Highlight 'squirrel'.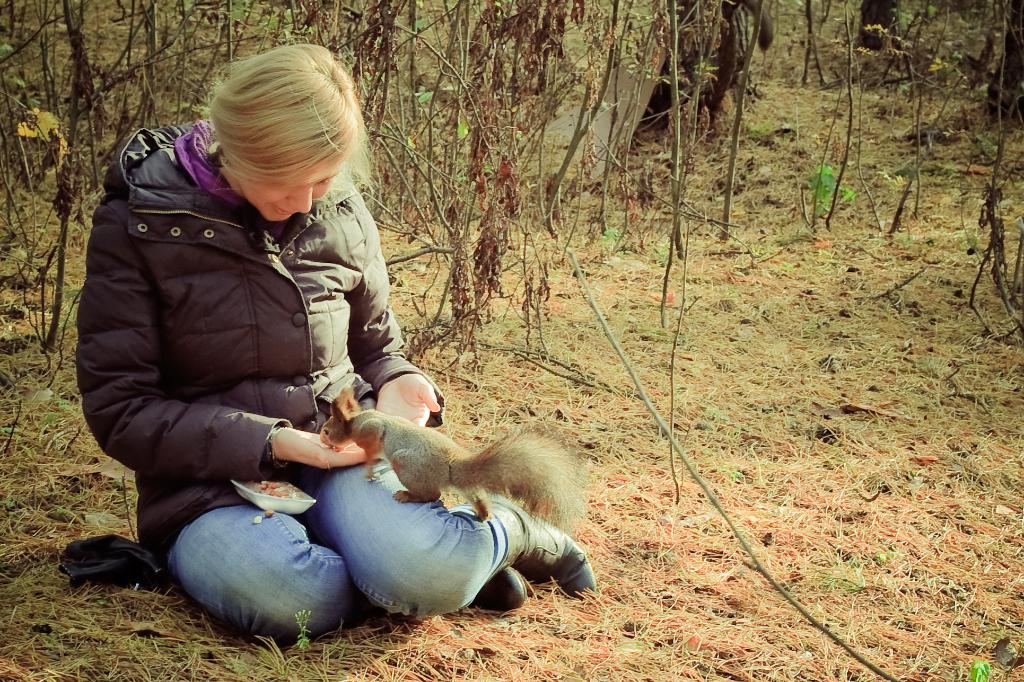
Highlighted region: locate(320, 404, 585, 539).
